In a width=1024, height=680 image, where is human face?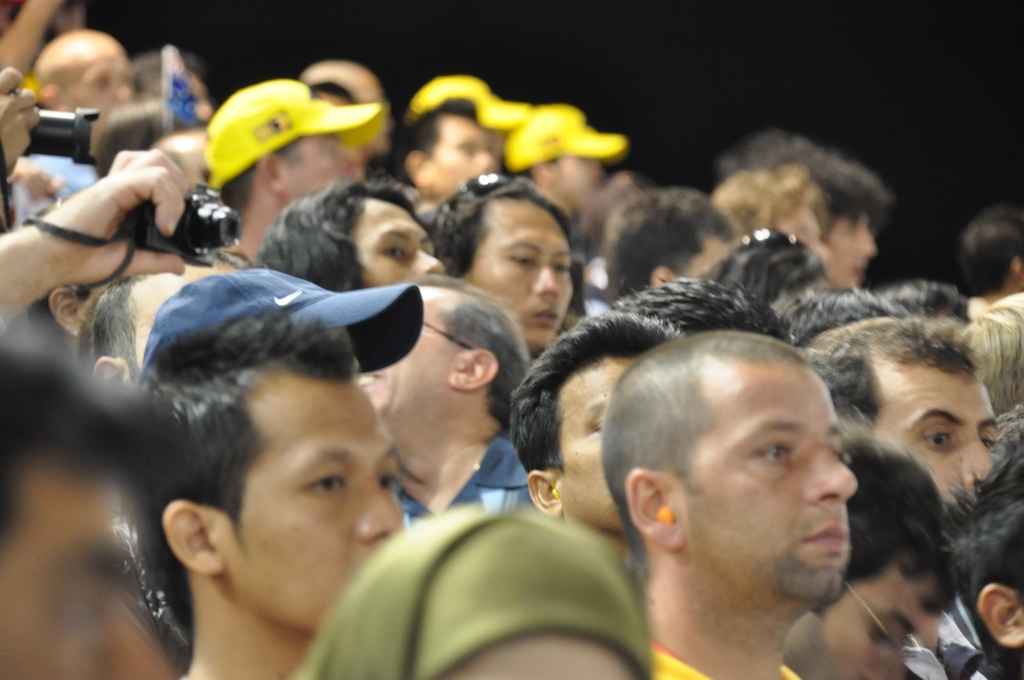
(785, 577, 924, 679).
